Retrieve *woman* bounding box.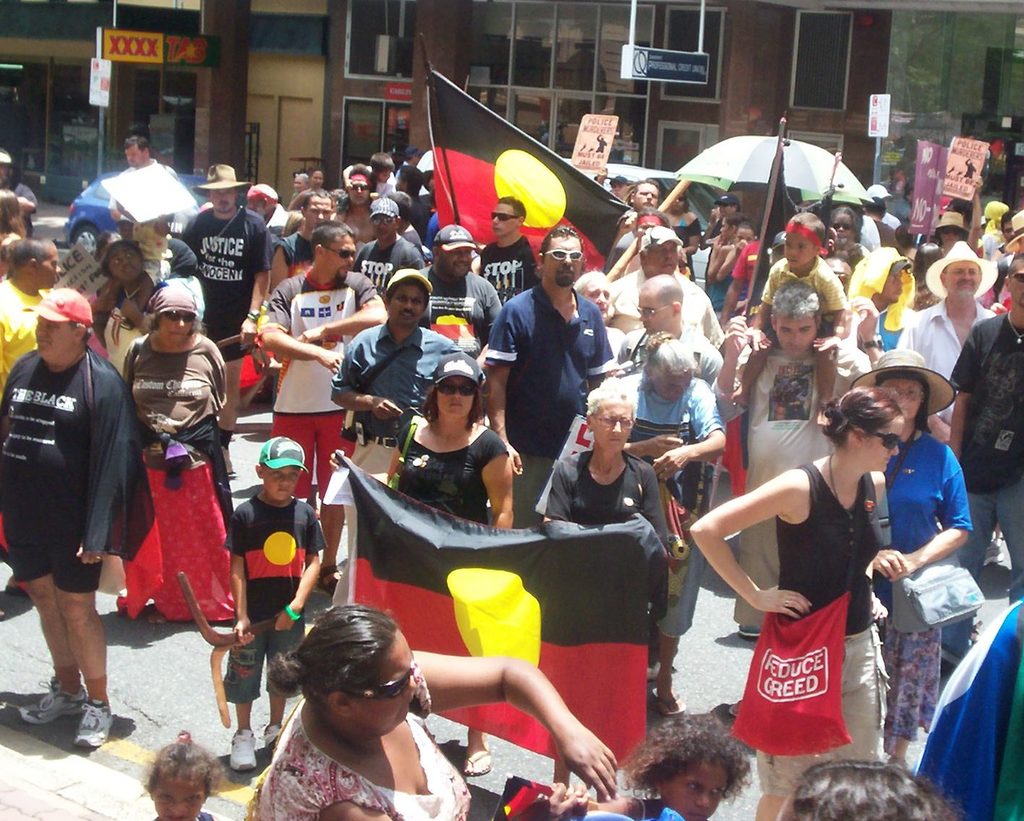
Bounding box: (378,353,517,526).
